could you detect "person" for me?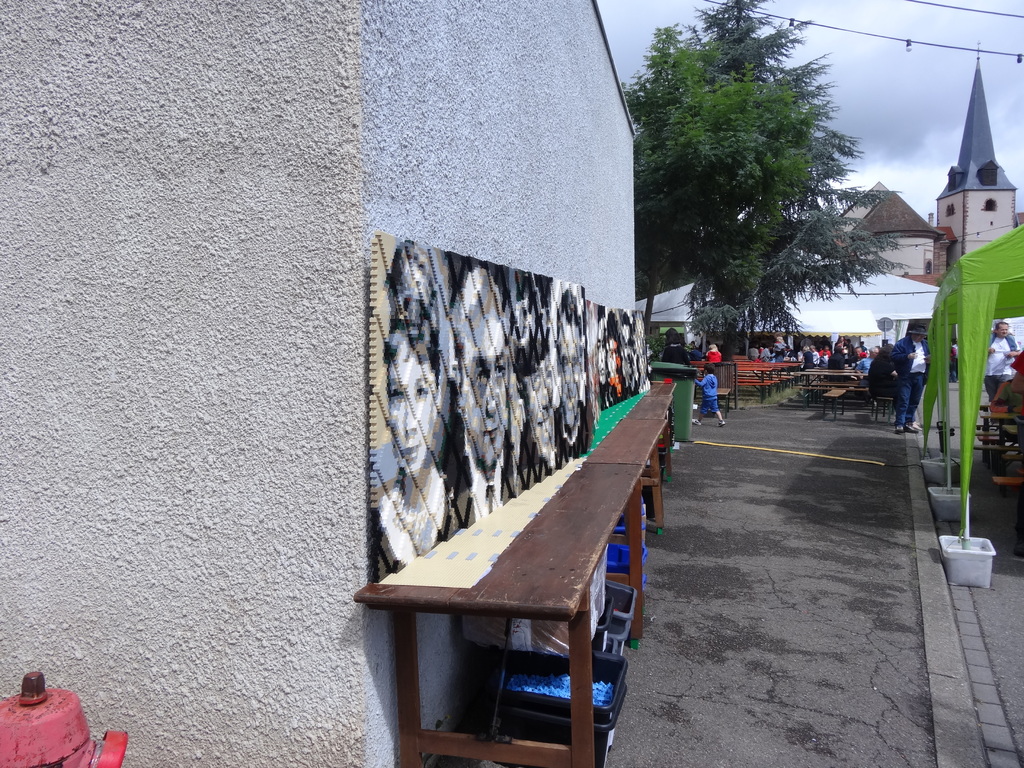
Detection result: <bbox>499, 287, 570, 482</bbox>.
